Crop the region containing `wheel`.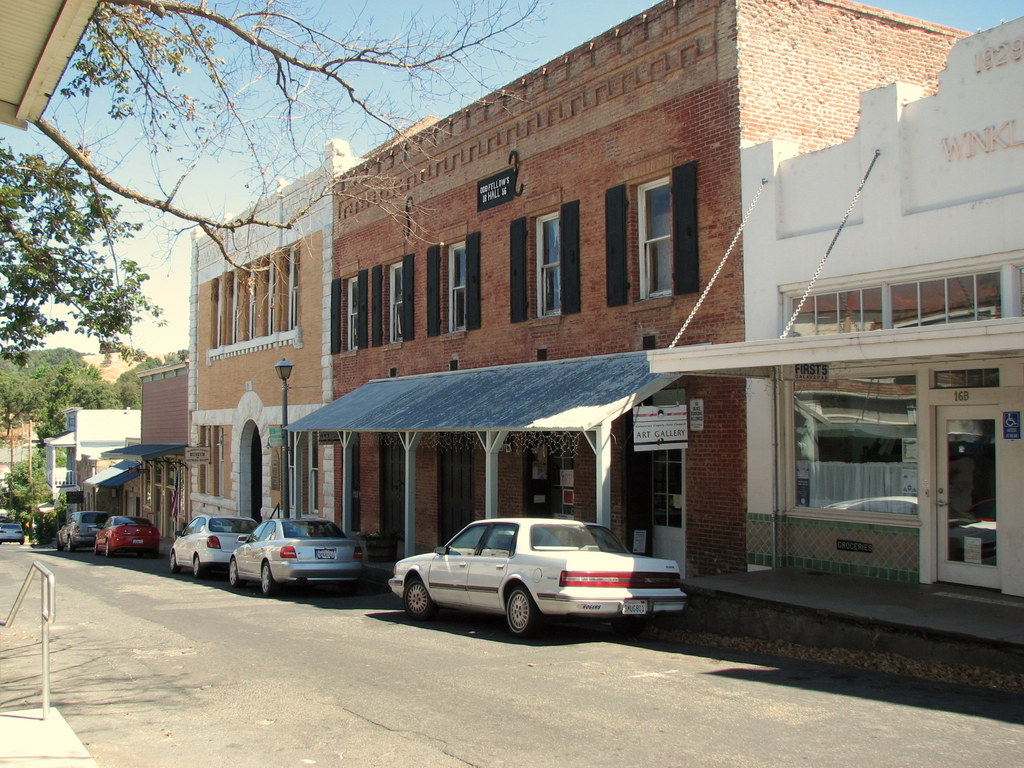
Crop region: select_region(92, 536, 95, 554).
